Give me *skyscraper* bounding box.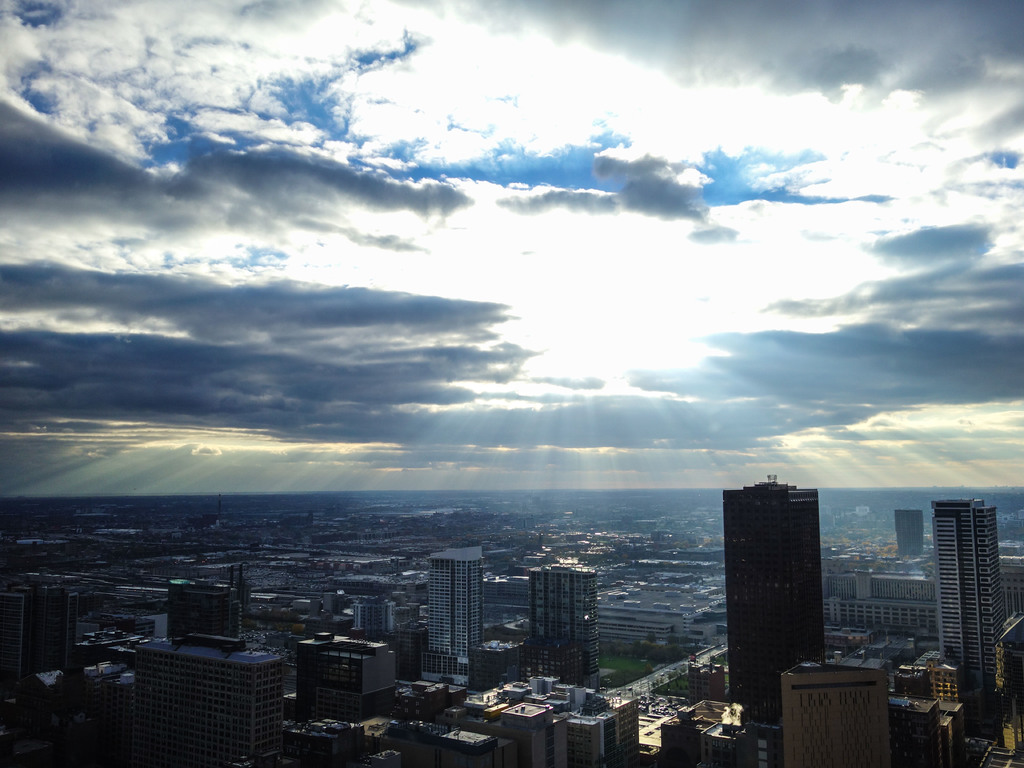
crop(723, 476, 824, 728).
